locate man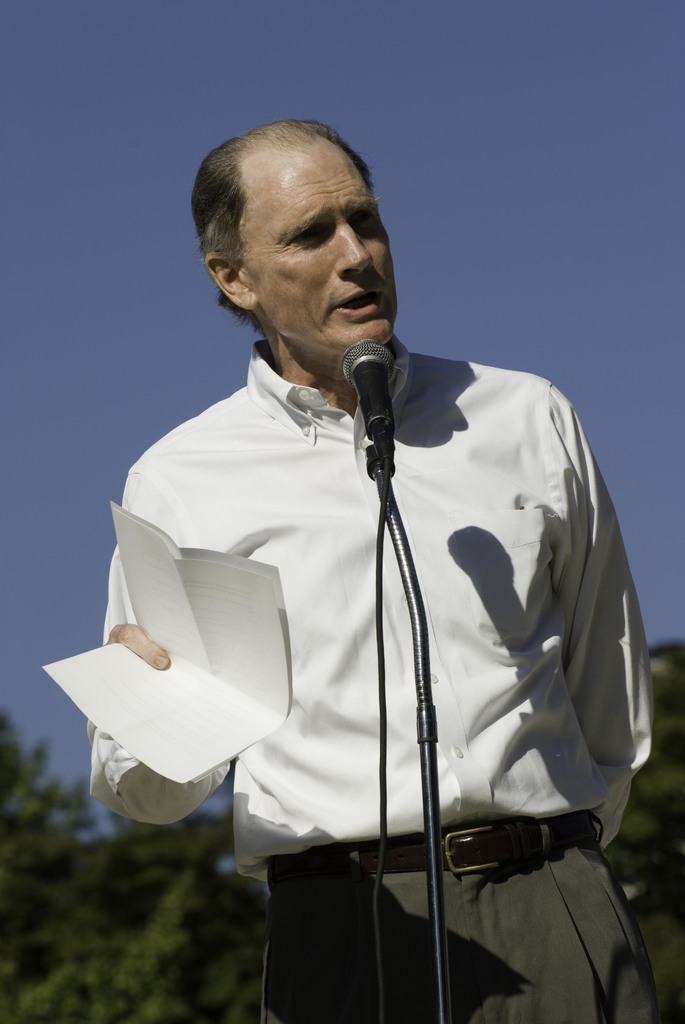
[x1=75, y1=116, x2=666, y2=1019]
